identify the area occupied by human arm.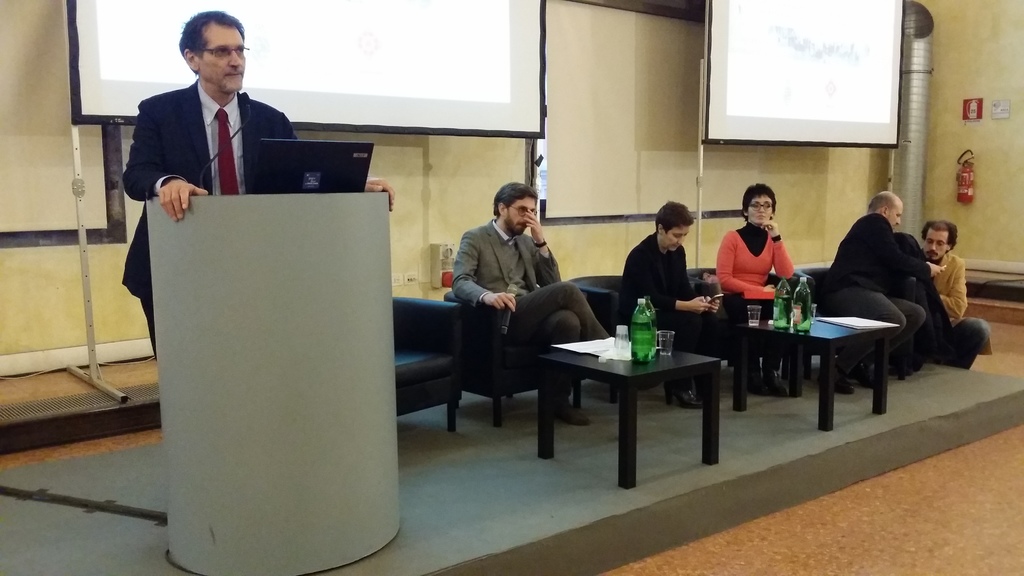
Area: 761:218:795:281.
